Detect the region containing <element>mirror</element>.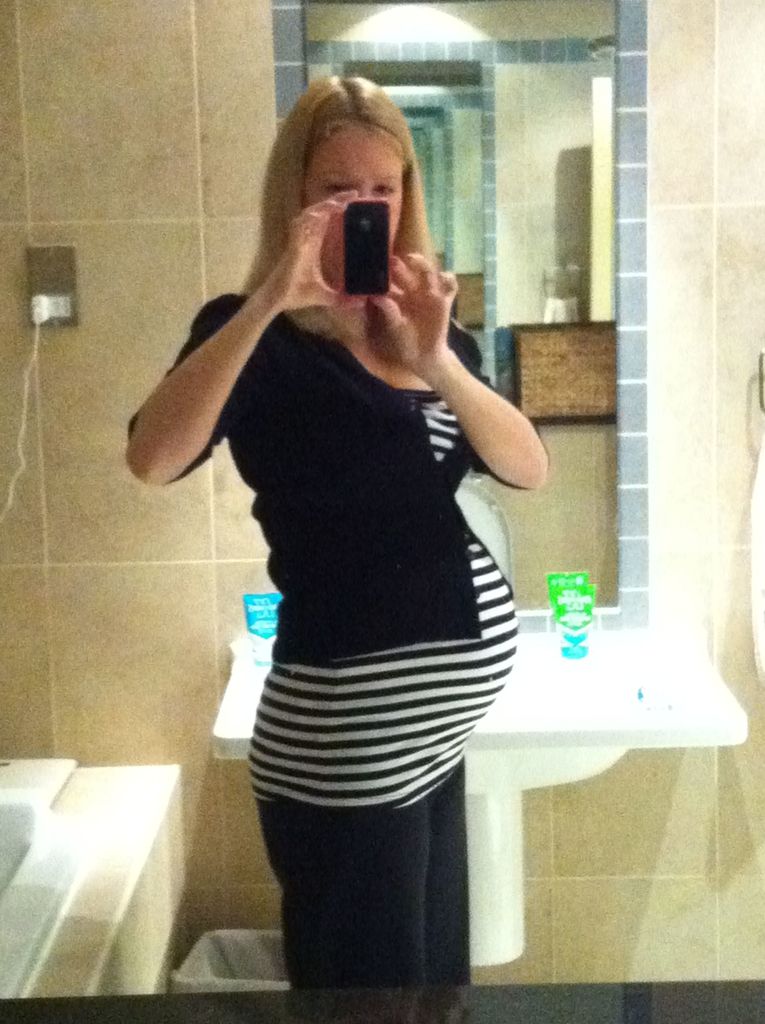
[301,0,616,614].
